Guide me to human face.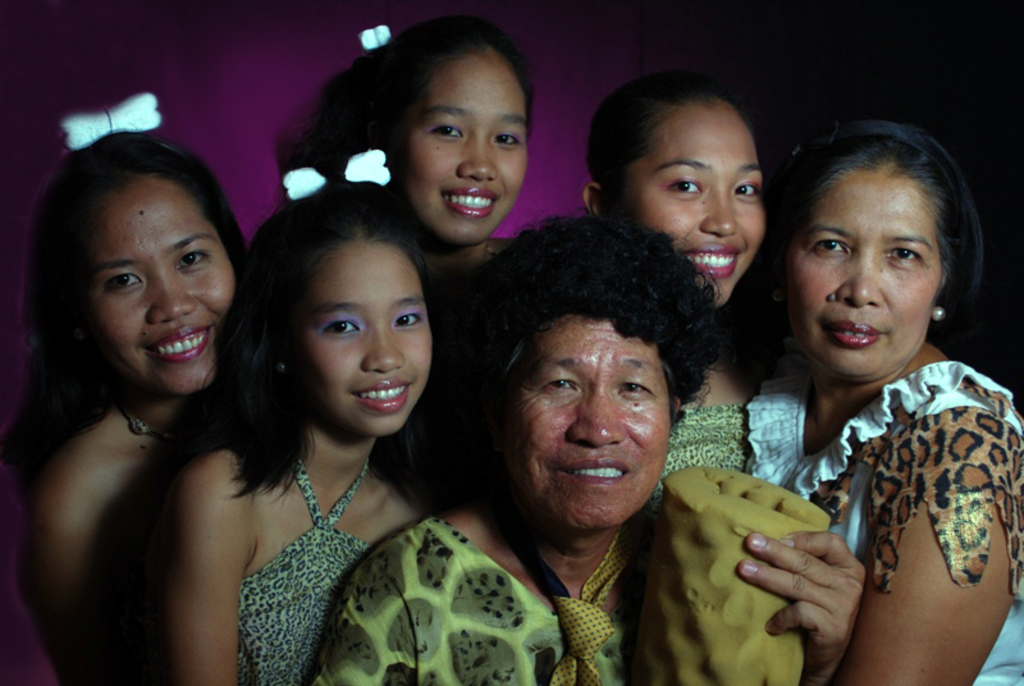
Guidance: (83, 175, 239, 397).
